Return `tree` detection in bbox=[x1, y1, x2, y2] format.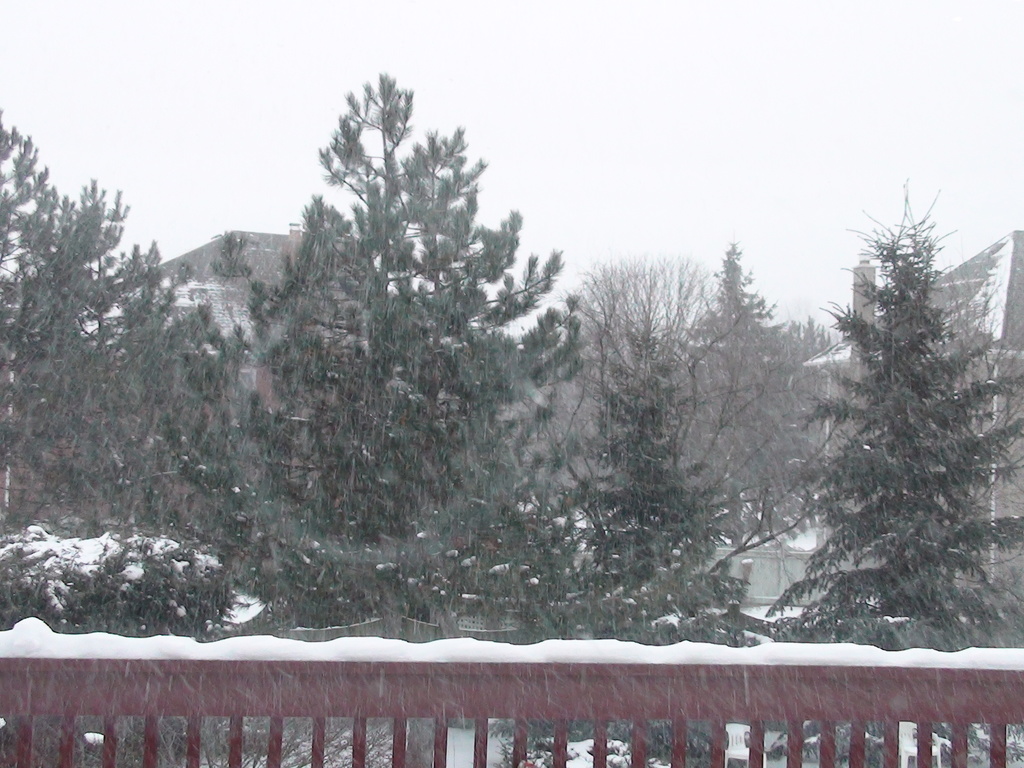
bbox=[0, 91, 272, 635].
